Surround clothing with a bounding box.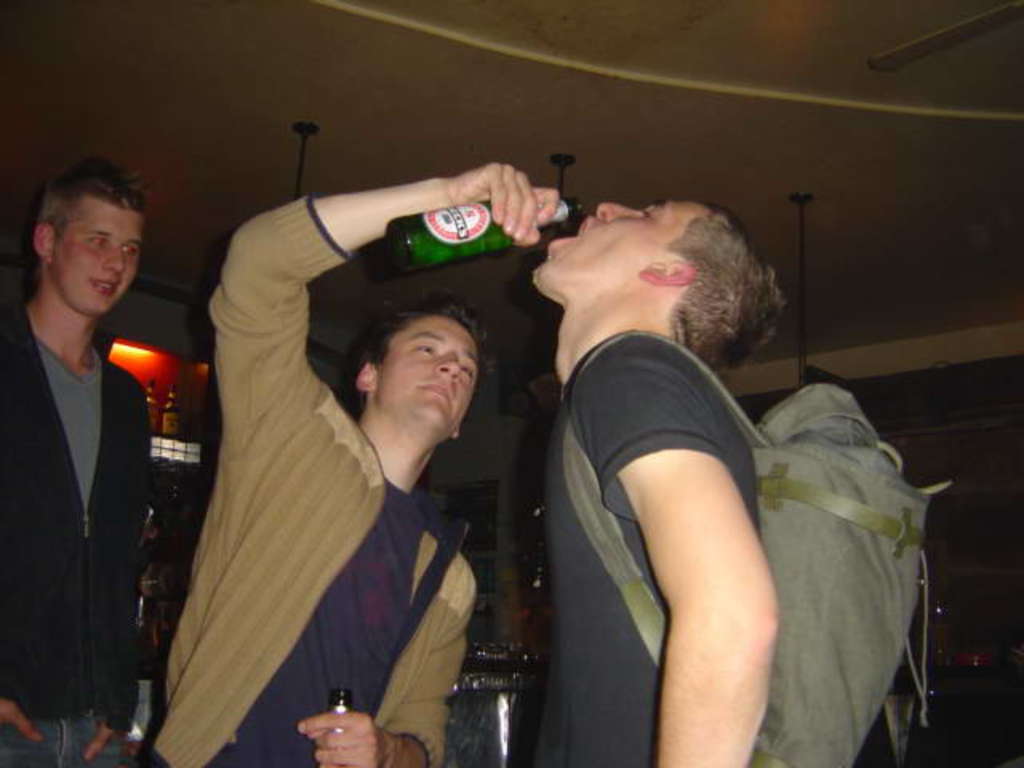
select_region(158, 152, 438, 767).
